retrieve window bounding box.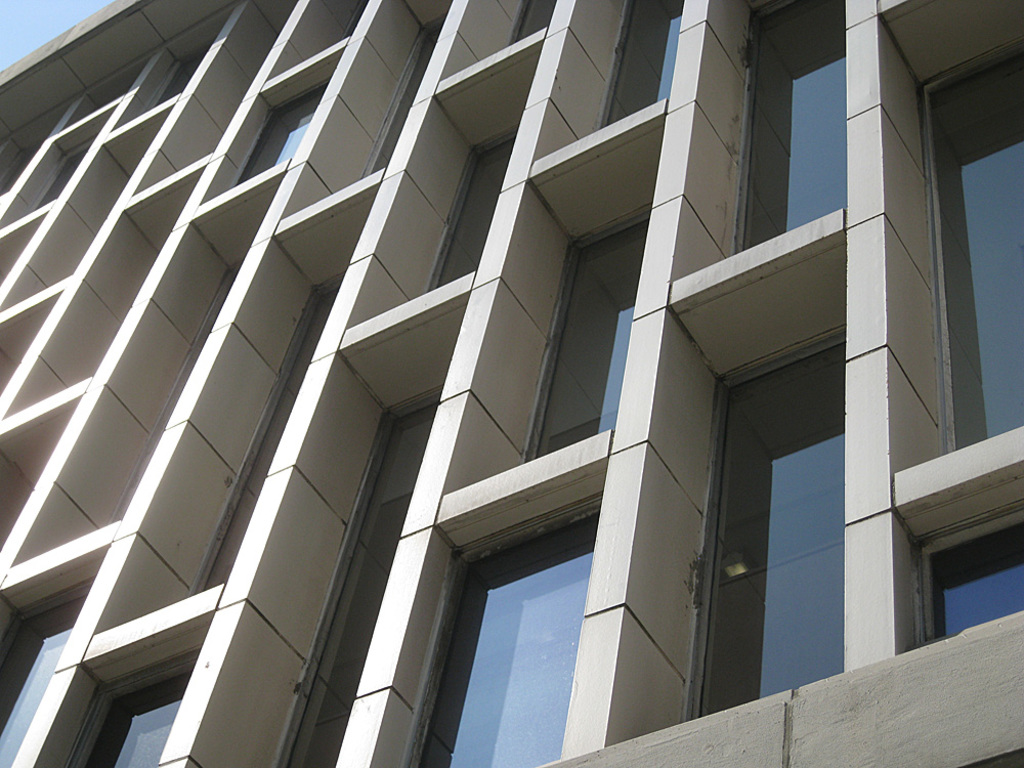
Bounding box: 470 525 606 742.
